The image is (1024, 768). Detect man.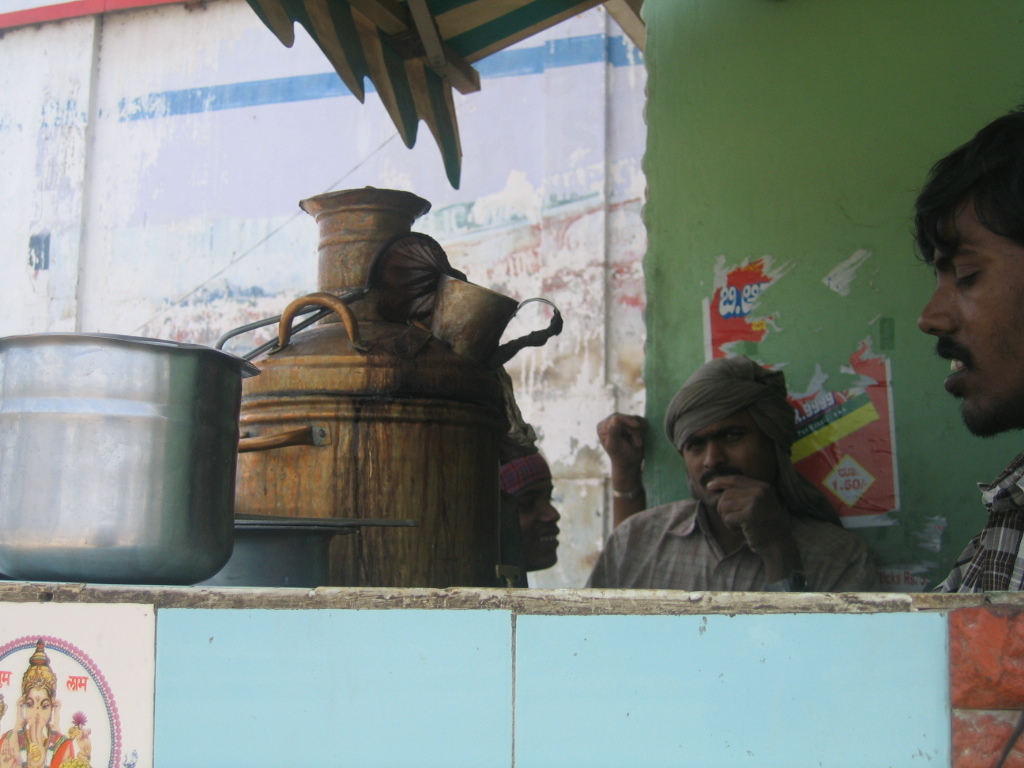
Detection: [489, 419, 560, 592].
